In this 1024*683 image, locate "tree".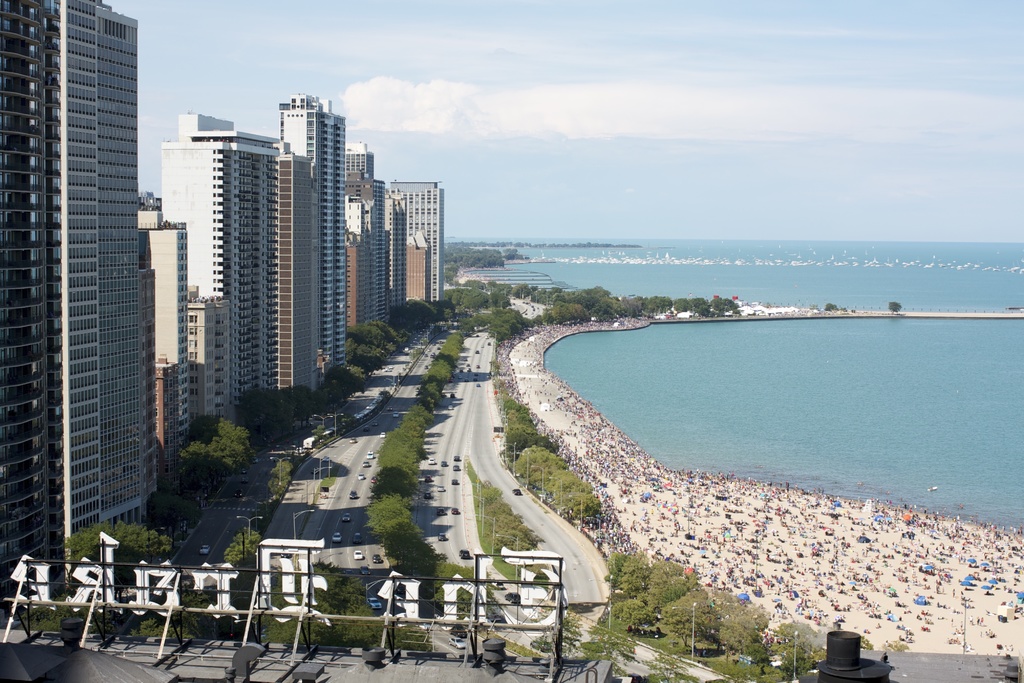
Bounding box: [left=888, top=300, right=903, bottom=313].
